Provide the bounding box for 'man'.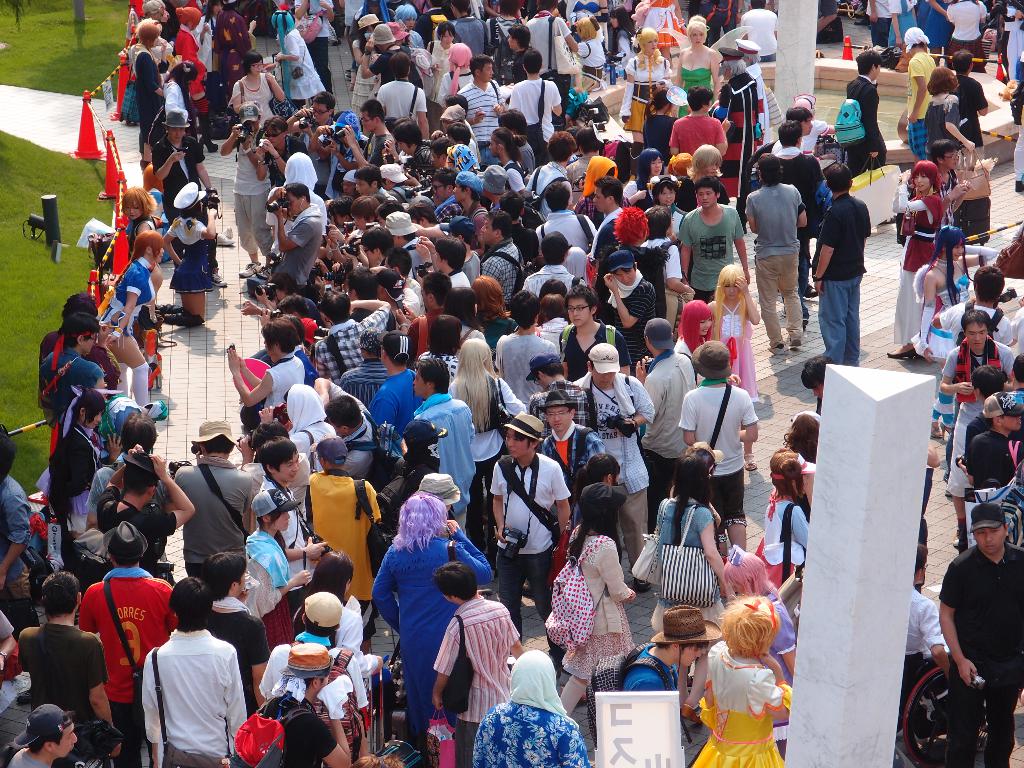
locate(573, 348, 653, 561).
